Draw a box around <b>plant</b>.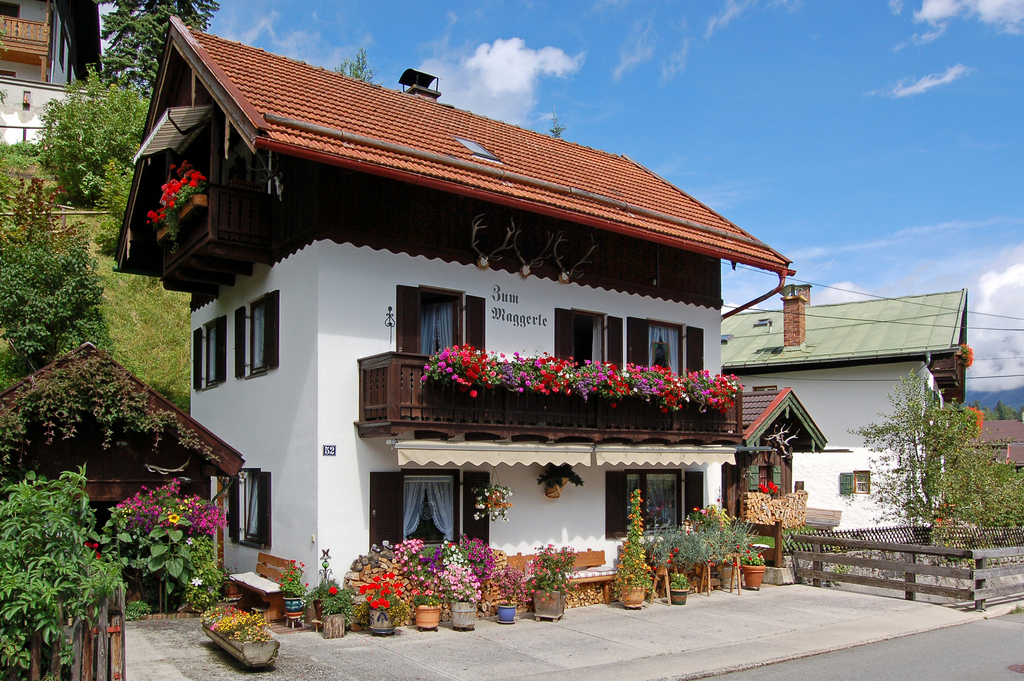
rect(646, 504, 755, 575).
